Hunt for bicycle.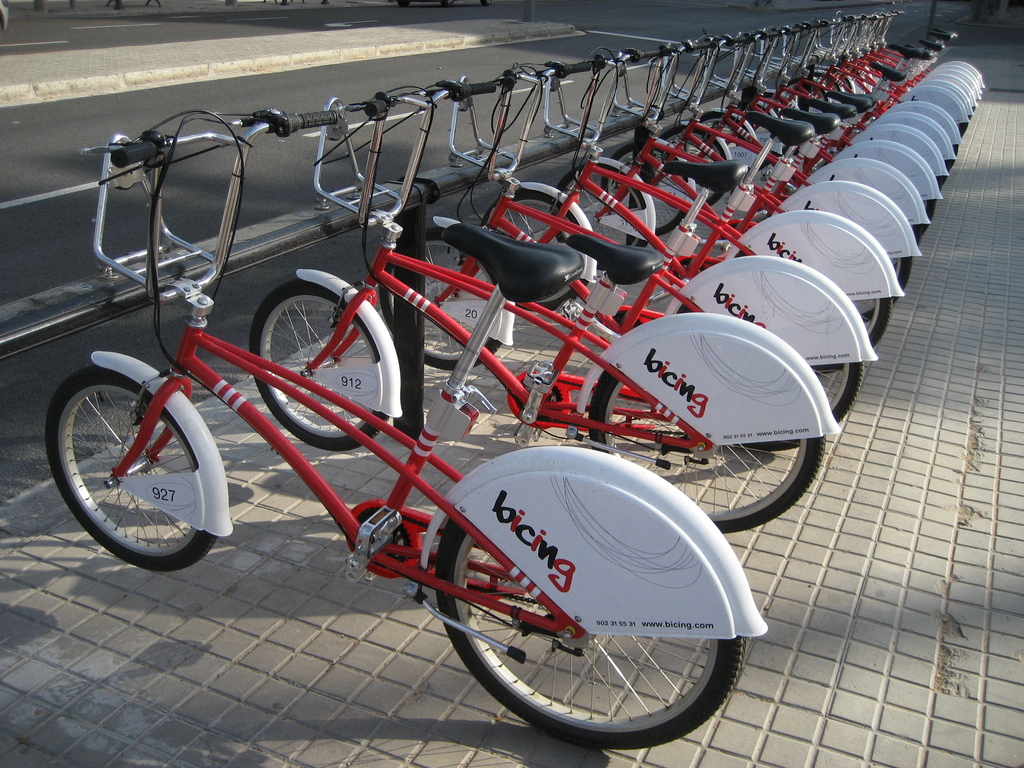
Hunted down at (x1=715, y1=37, x2=950, y2=200).
